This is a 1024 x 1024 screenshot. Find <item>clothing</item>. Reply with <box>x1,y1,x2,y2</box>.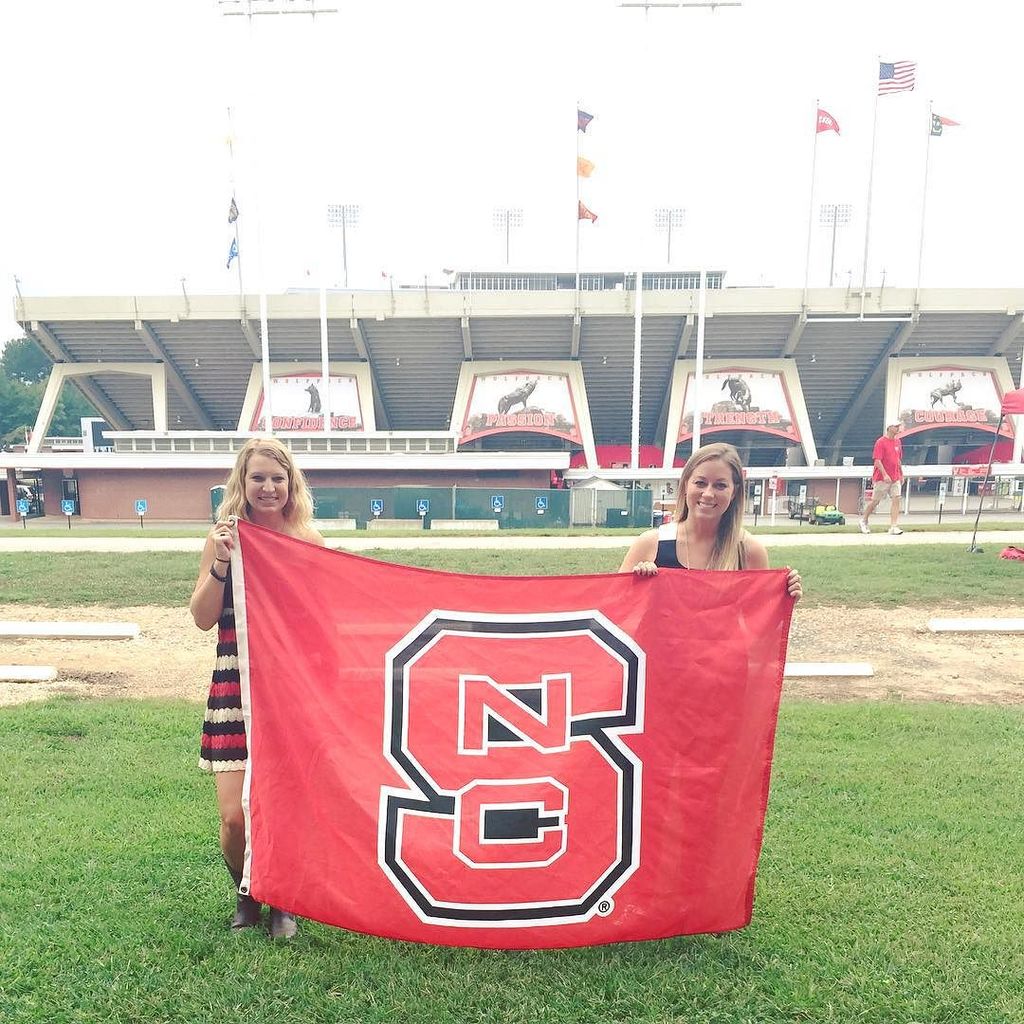
<box>639,532,759,585</box>.
